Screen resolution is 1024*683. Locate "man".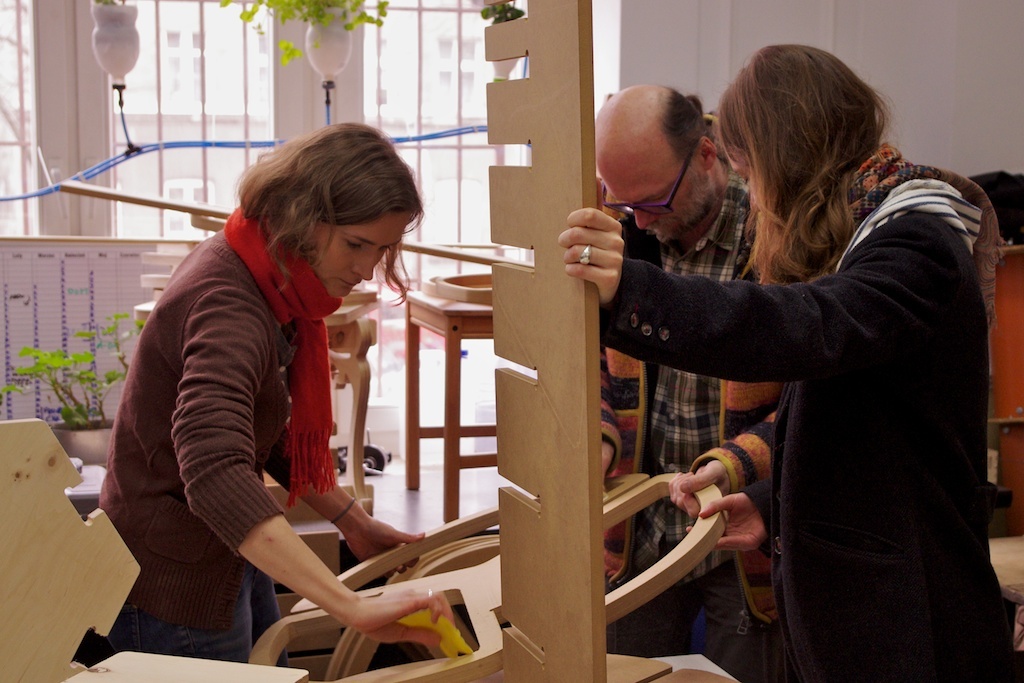
602/80/804/682.
